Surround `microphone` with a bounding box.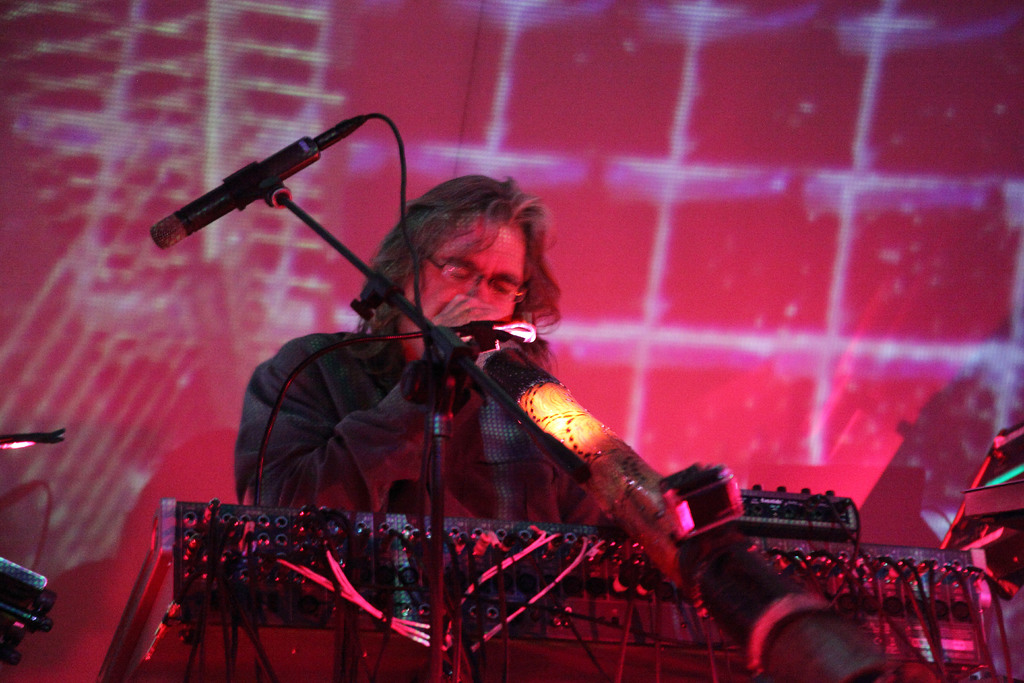
141,117,396,252.
